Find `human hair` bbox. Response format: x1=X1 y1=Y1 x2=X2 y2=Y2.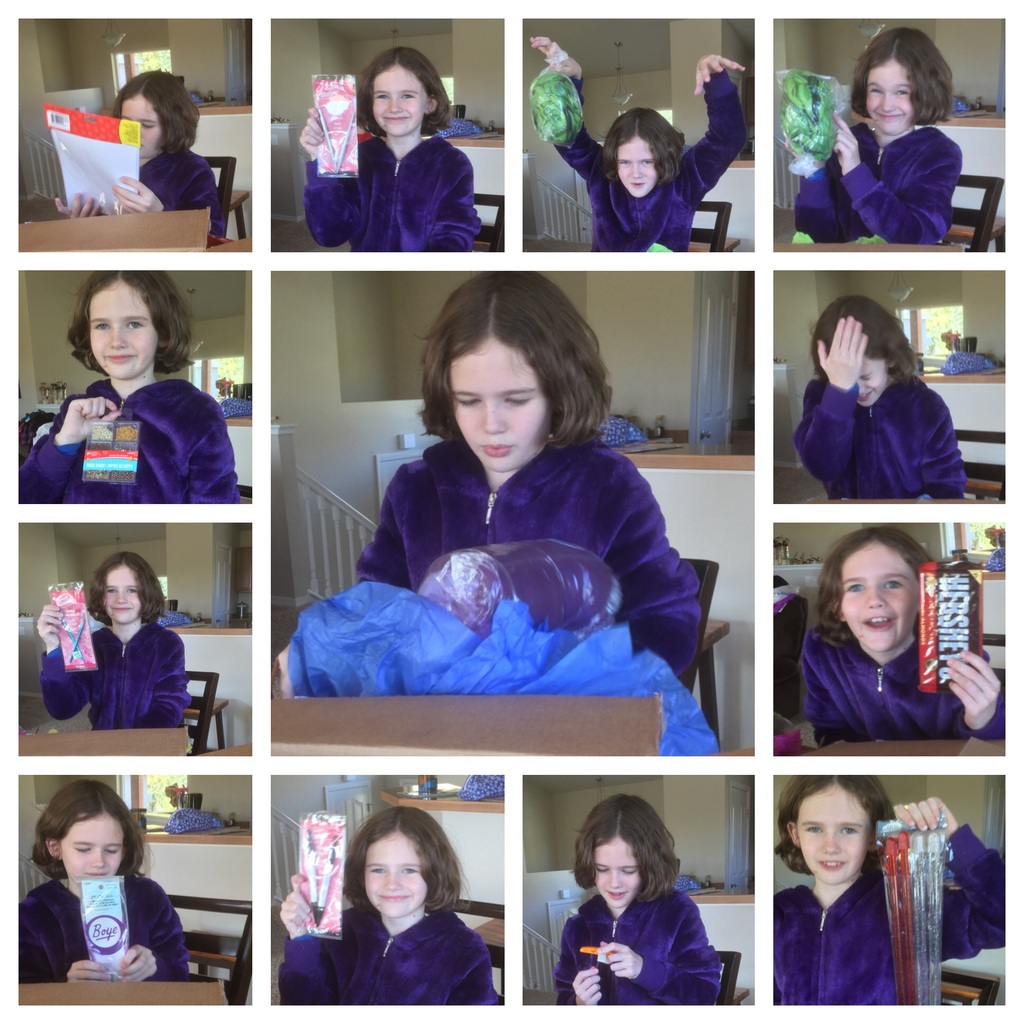
x1=113 y1=68 x2=200 y2=159.
